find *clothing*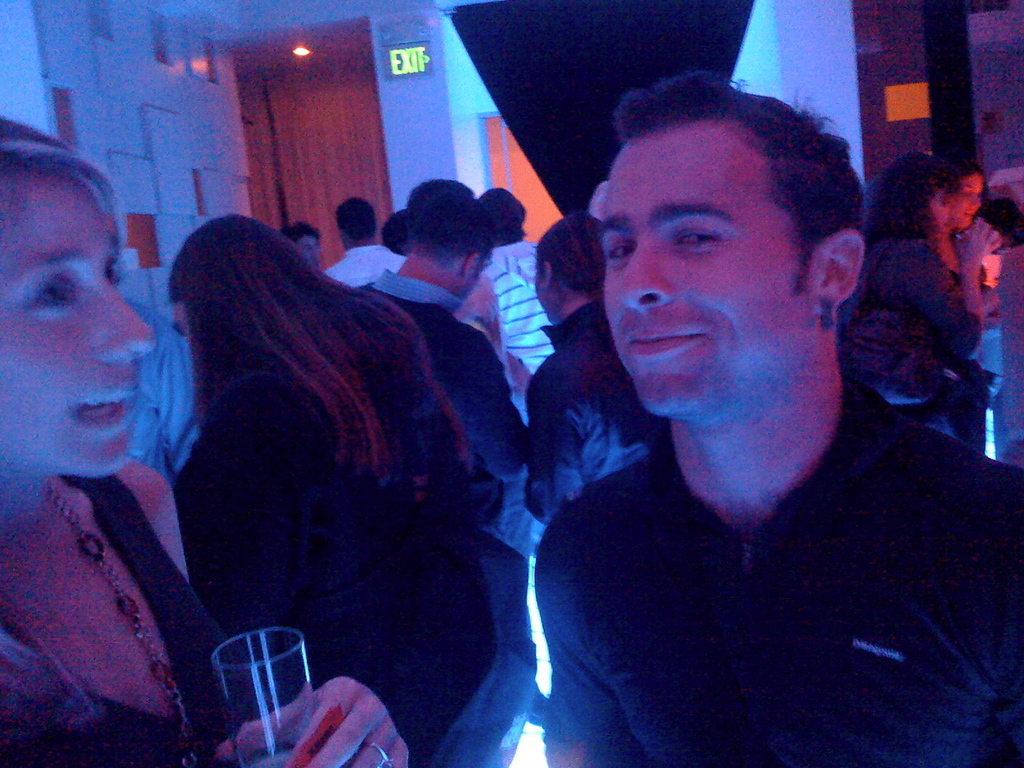
{"left": 544, "top": 426, "right": 1023, "bottom": 767}
